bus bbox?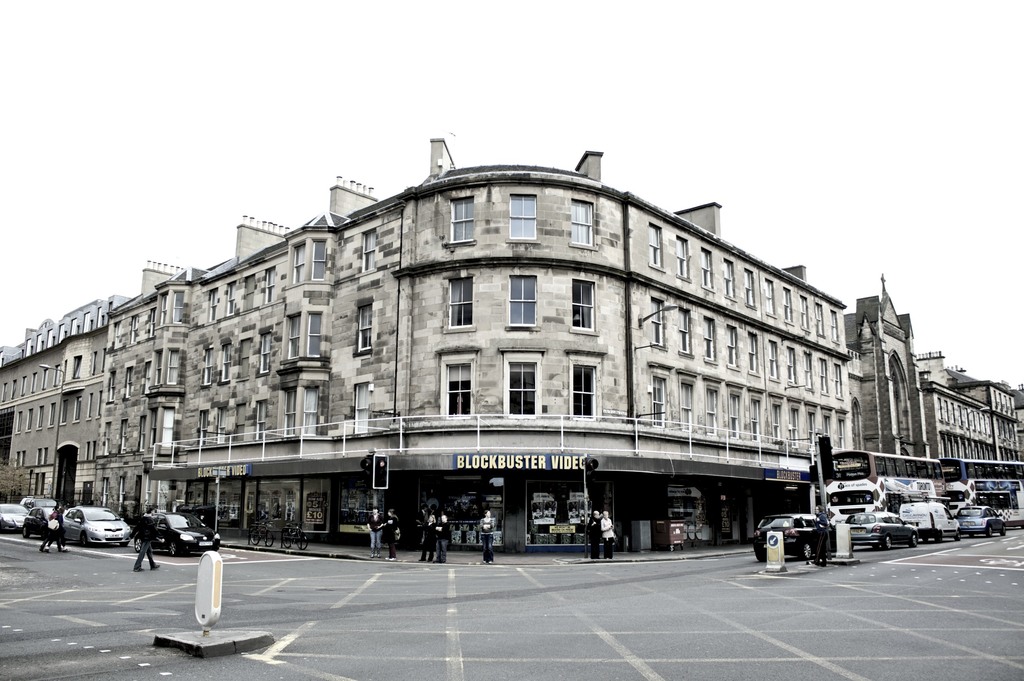
(820,444,943,525)
